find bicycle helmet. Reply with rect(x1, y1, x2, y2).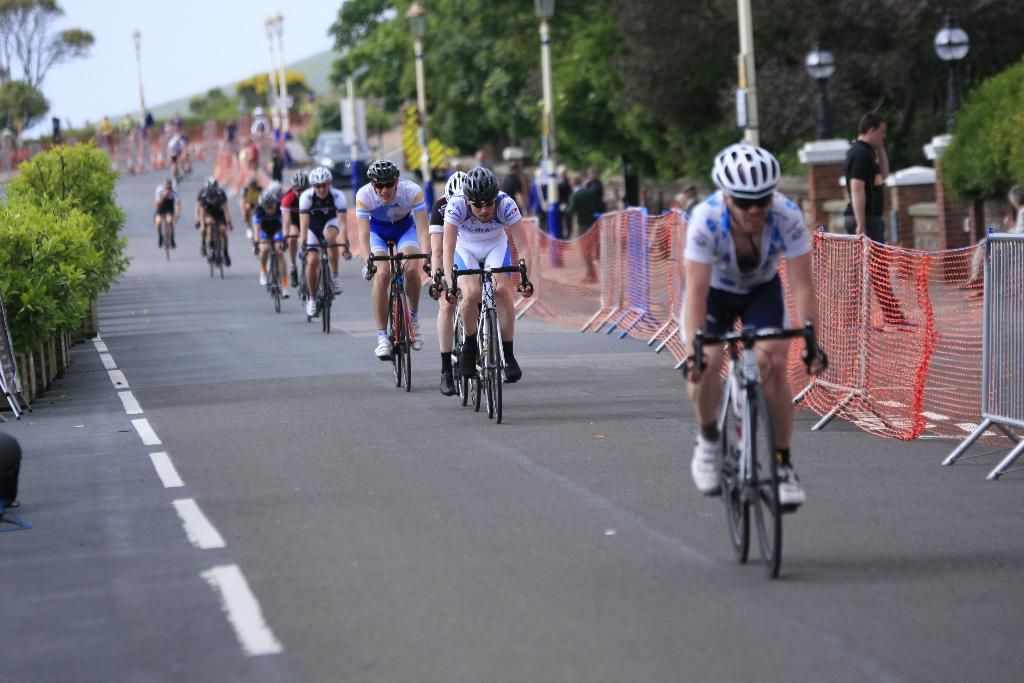
rect(444, 172, 467, 198).
